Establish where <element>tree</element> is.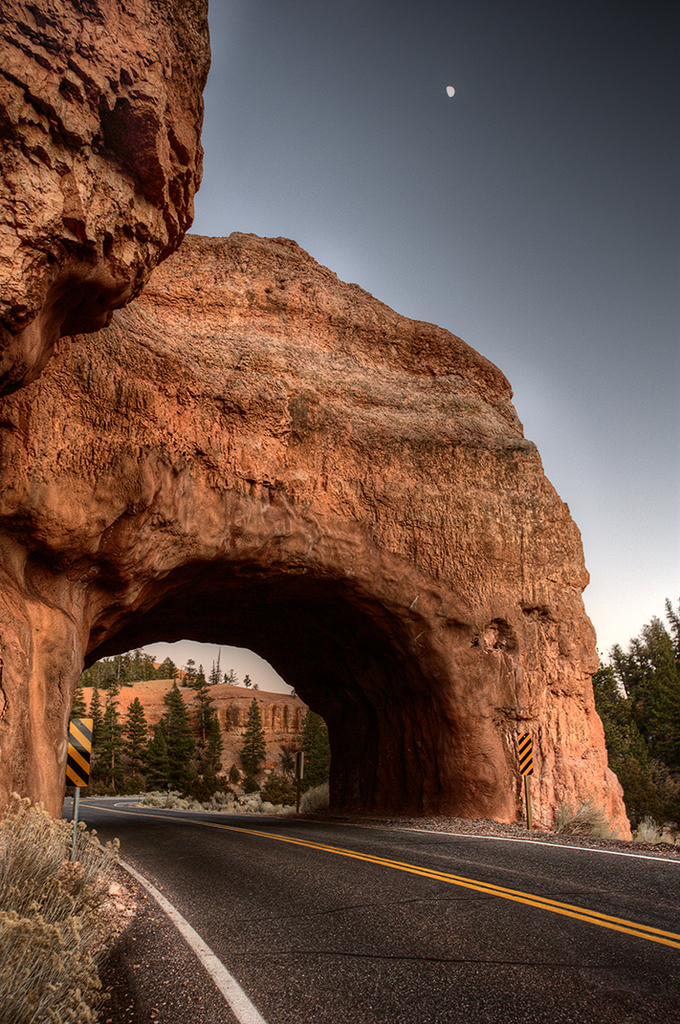
Established at bbox(603, 599, 679, 824).
